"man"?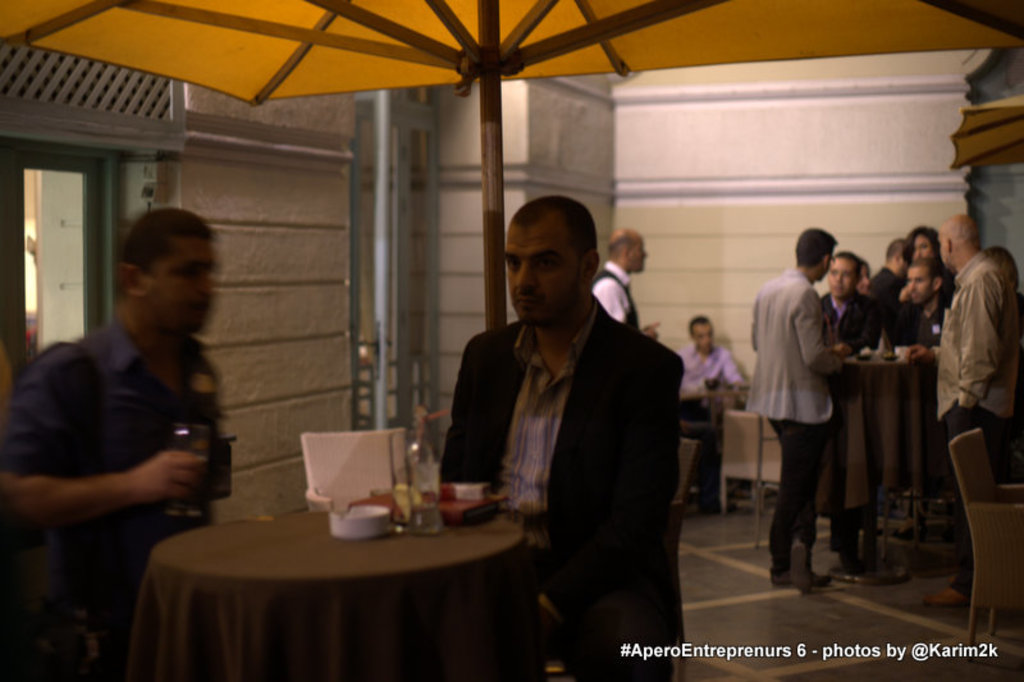
bbox(876, 257, 941, 352)
